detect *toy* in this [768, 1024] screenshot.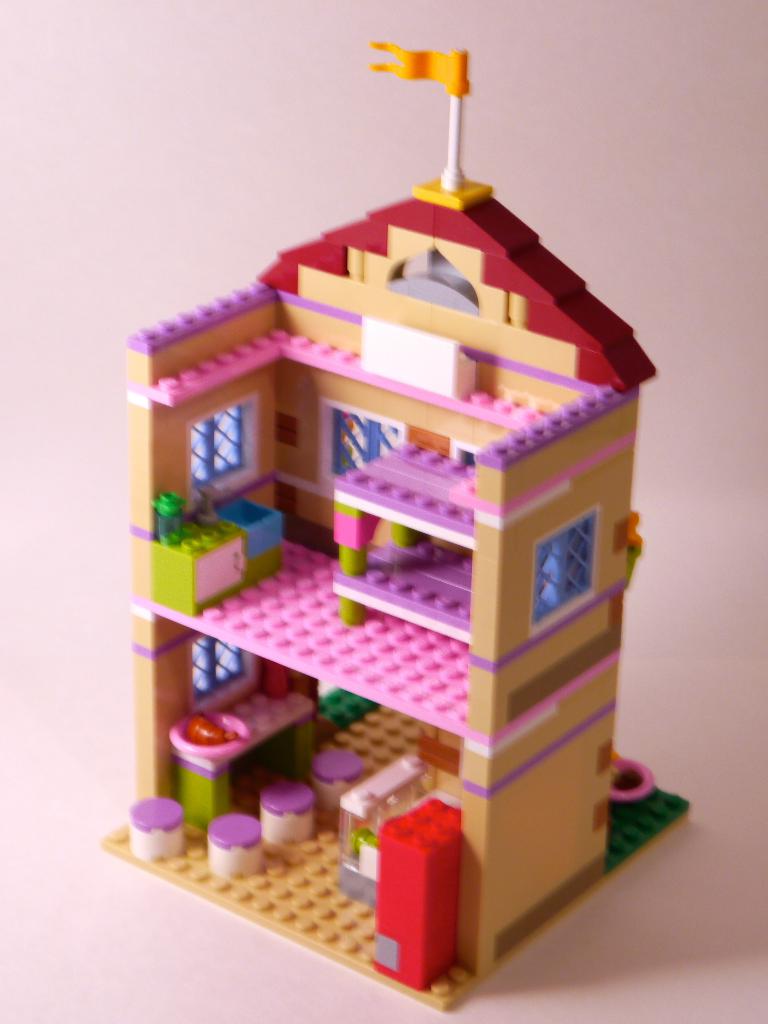
Detection: box(122, 52, 692, 1012).
